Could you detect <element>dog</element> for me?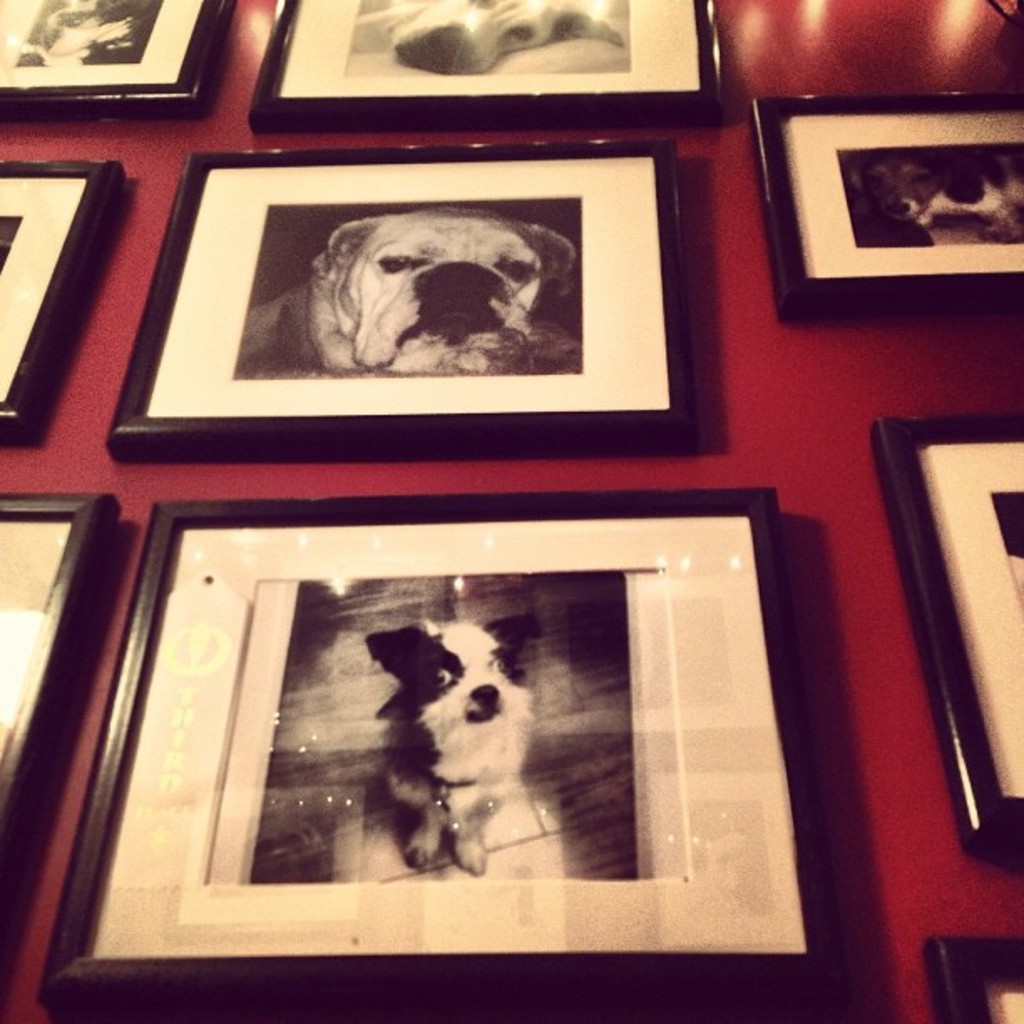
Detection result: 845 139 1022 243.
